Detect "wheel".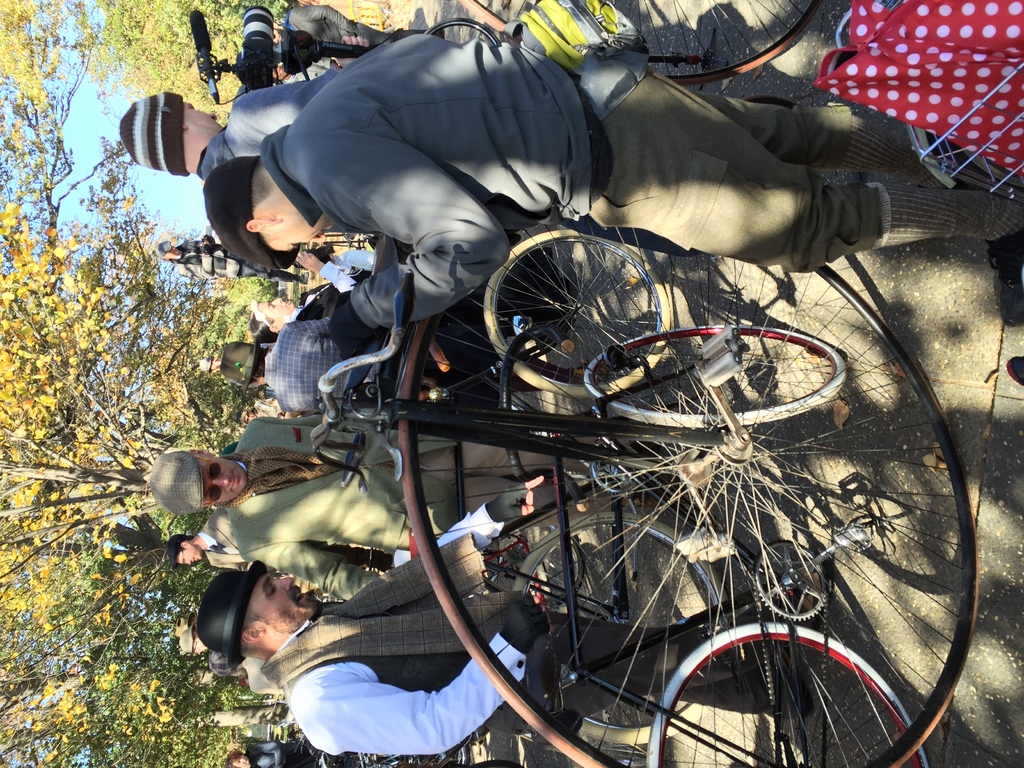
Detected at (x1=586, y1=331, x2=848, y2=429).
